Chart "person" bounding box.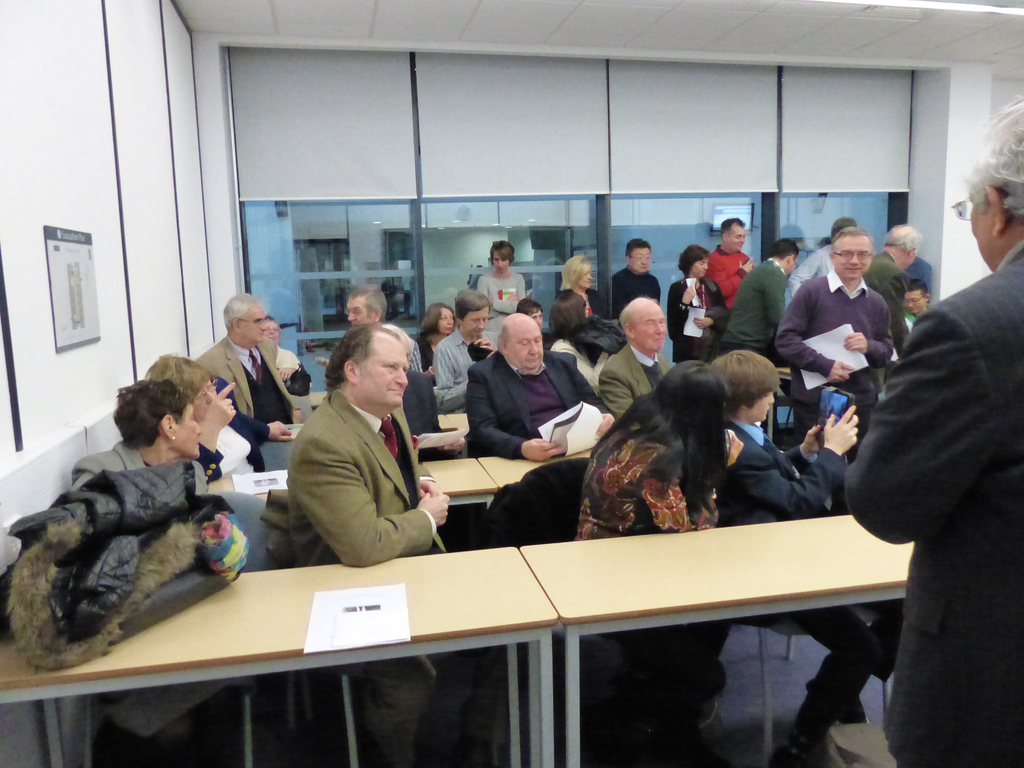
Charted: pyautogui.locateOnScreen(58, 385, 253, 767).
